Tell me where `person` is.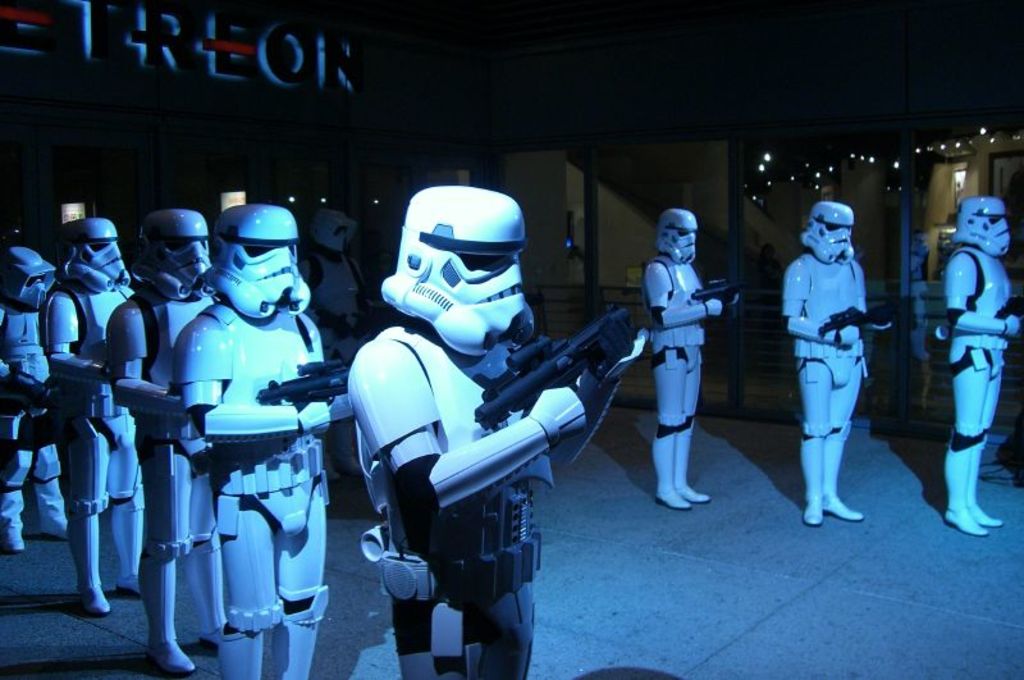
`person` is at bbox(104, 198, 225, 679).
